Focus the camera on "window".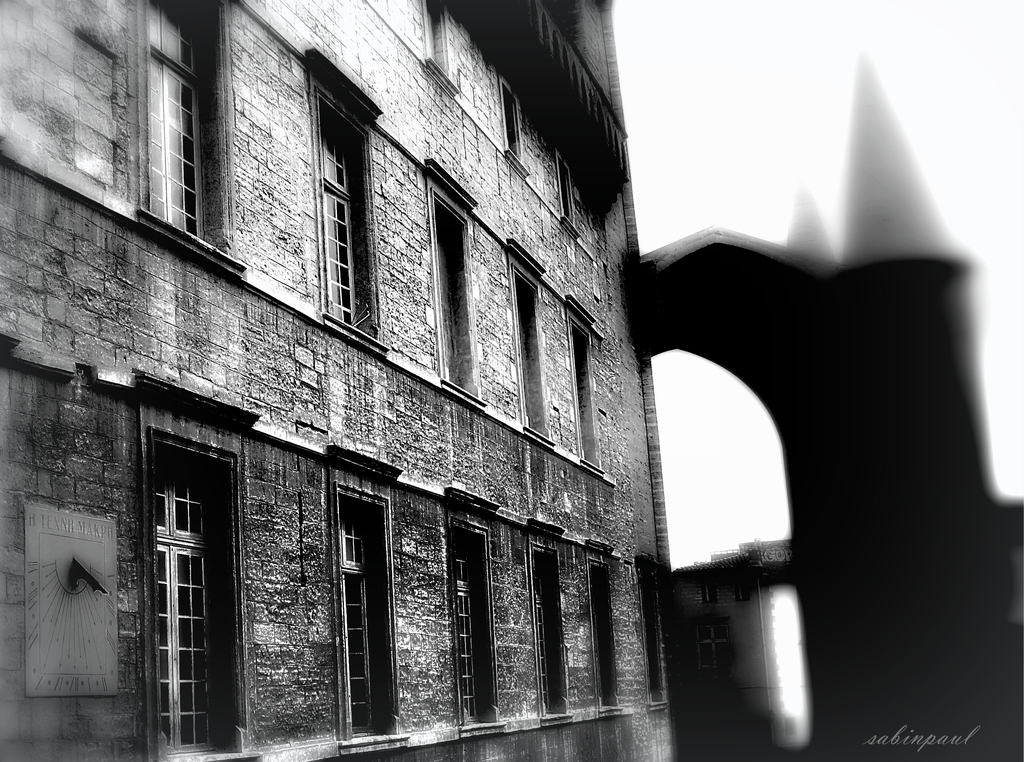
Focus region: bbox=[317, 115, 364, 319].
